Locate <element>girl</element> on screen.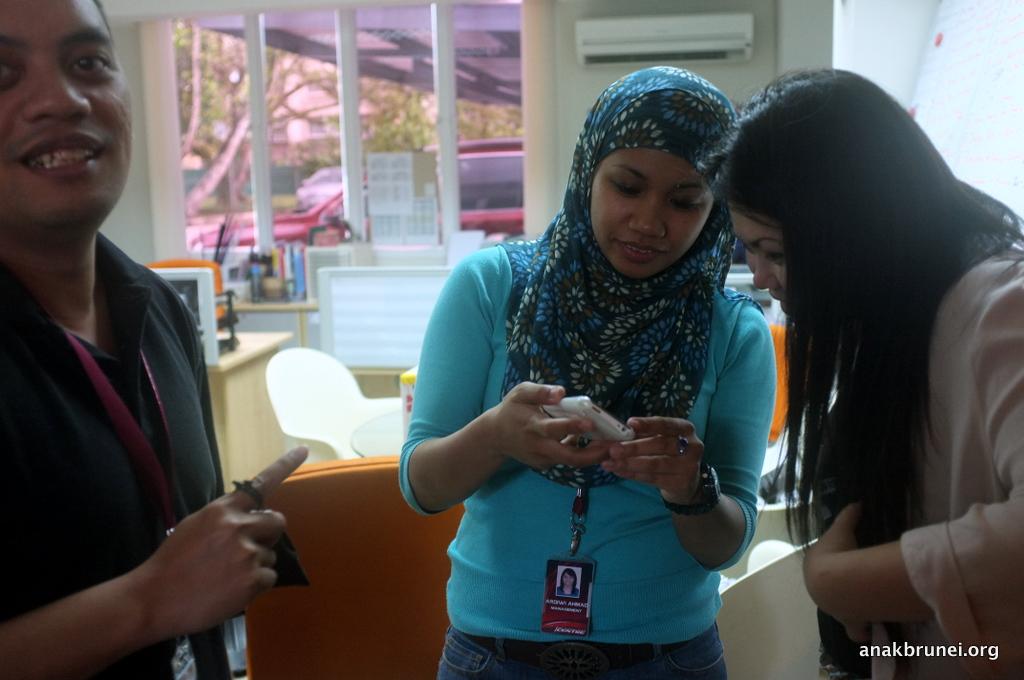
On screen at [697,66,1023,679].
